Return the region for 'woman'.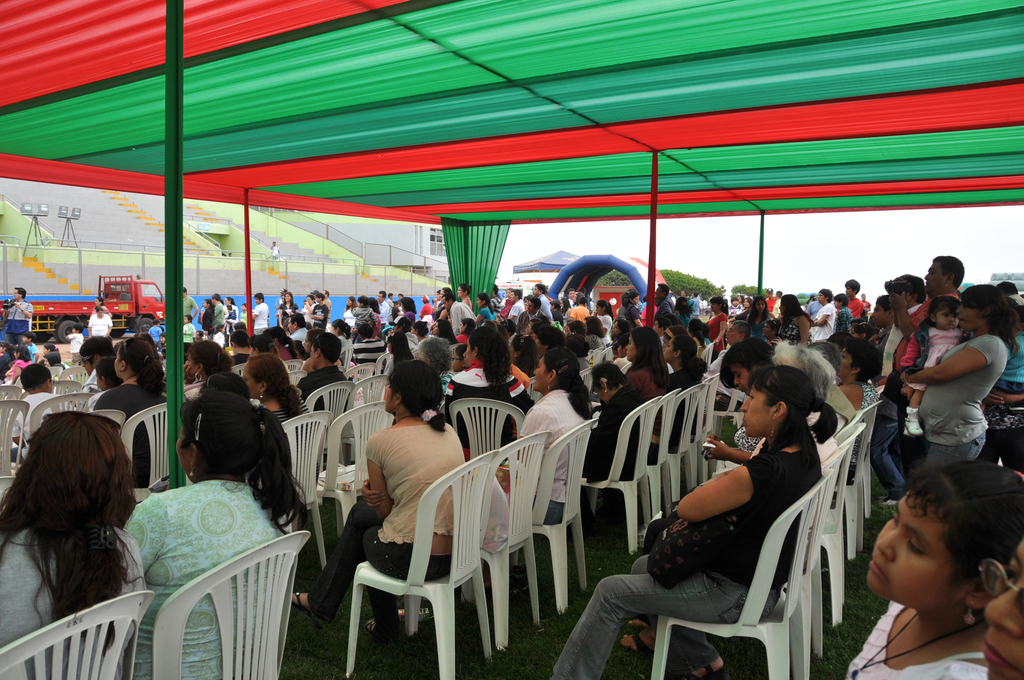
[x1=624, y1=322, x2=675, y2=471].
